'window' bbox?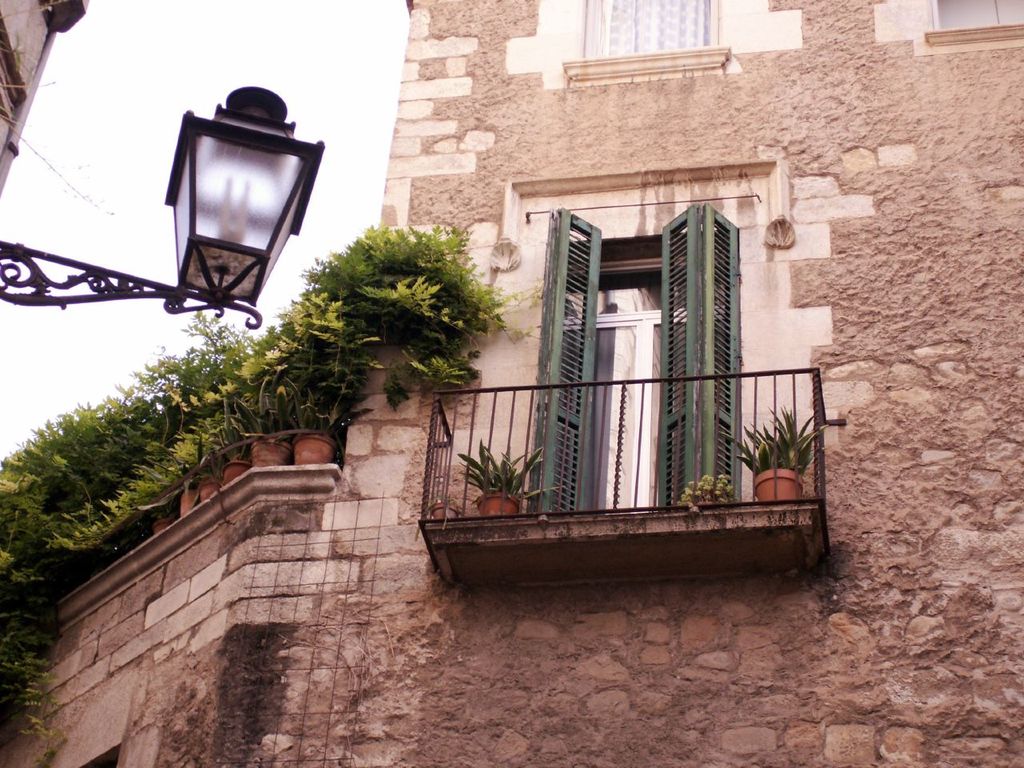
bbox=(564, 0, 732, 82)
